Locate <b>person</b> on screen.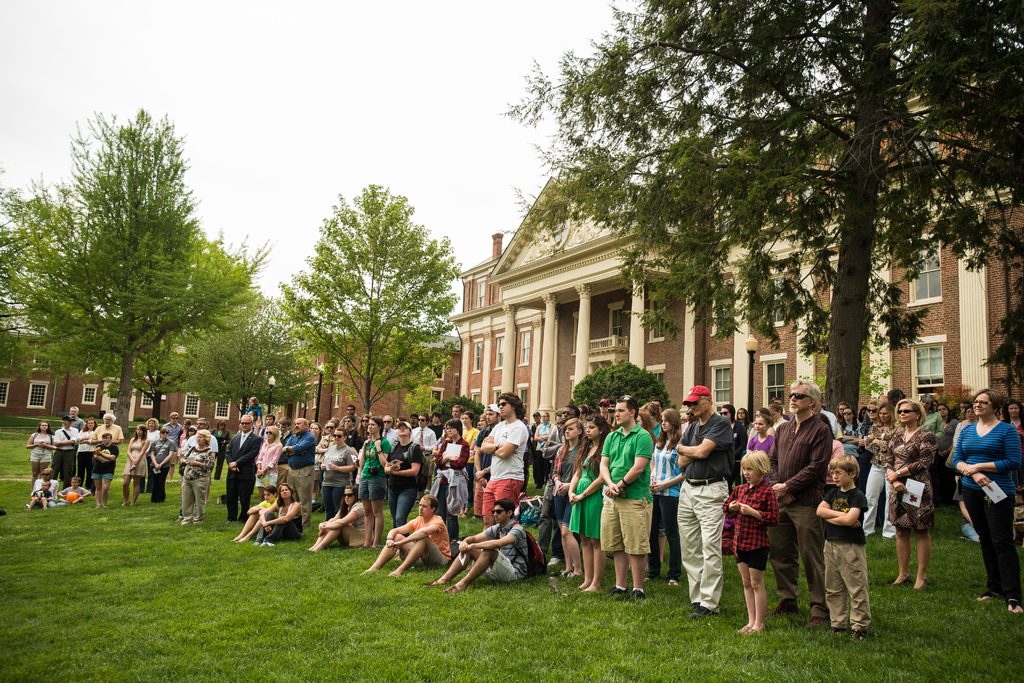
On screen at (280,415,317,533).
